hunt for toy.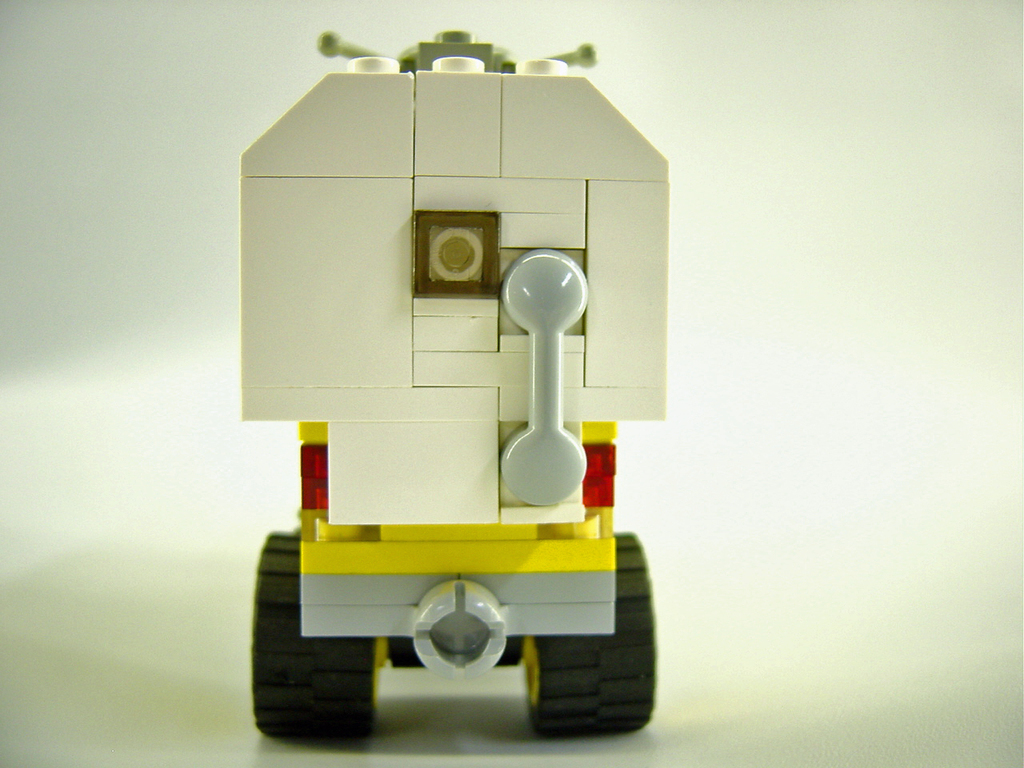
Hunted down at left=231, top=22, right=668, bottom=747.
